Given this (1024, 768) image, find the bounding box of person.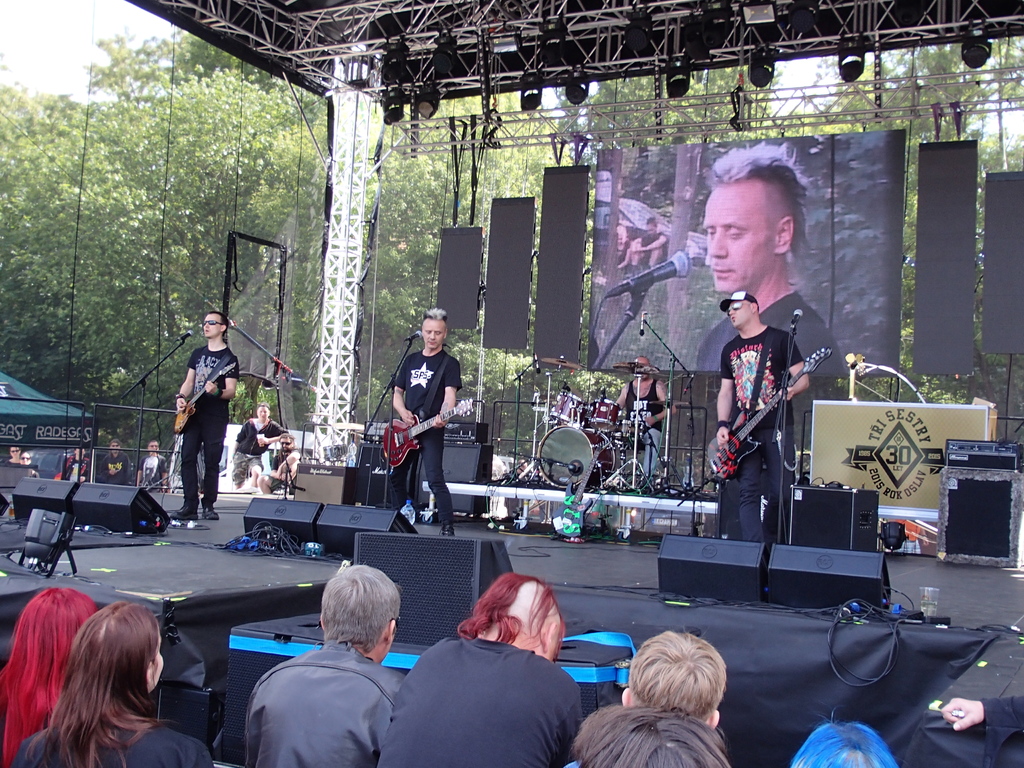
select_region(716, 287, 809, 536).
